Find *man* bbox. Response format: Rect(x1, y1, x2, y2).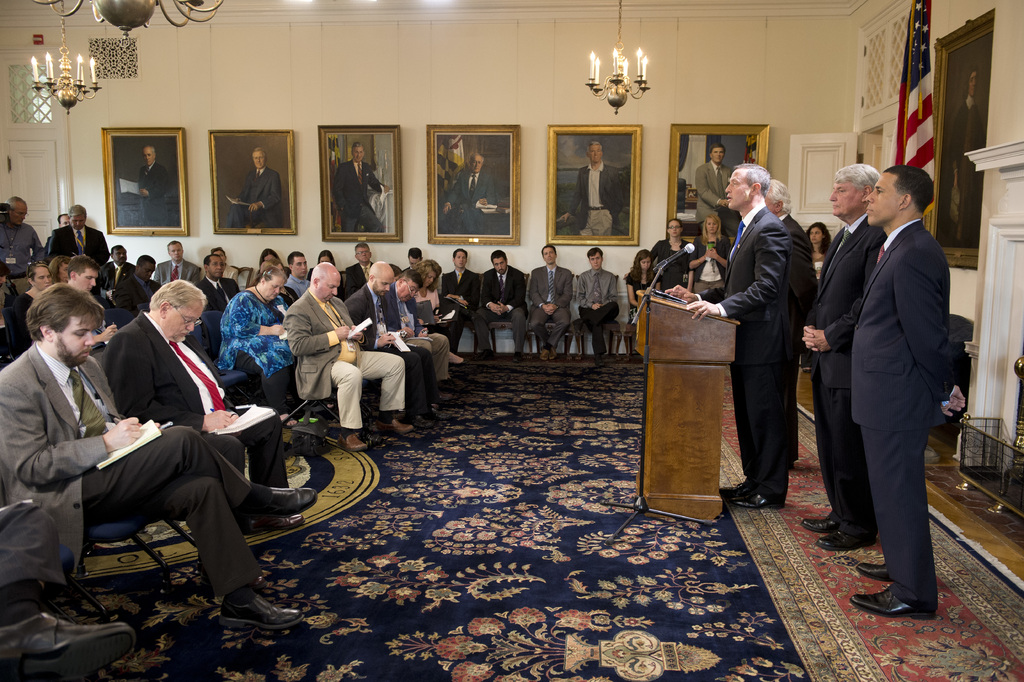
Rect(36, 211, 116, 269).
